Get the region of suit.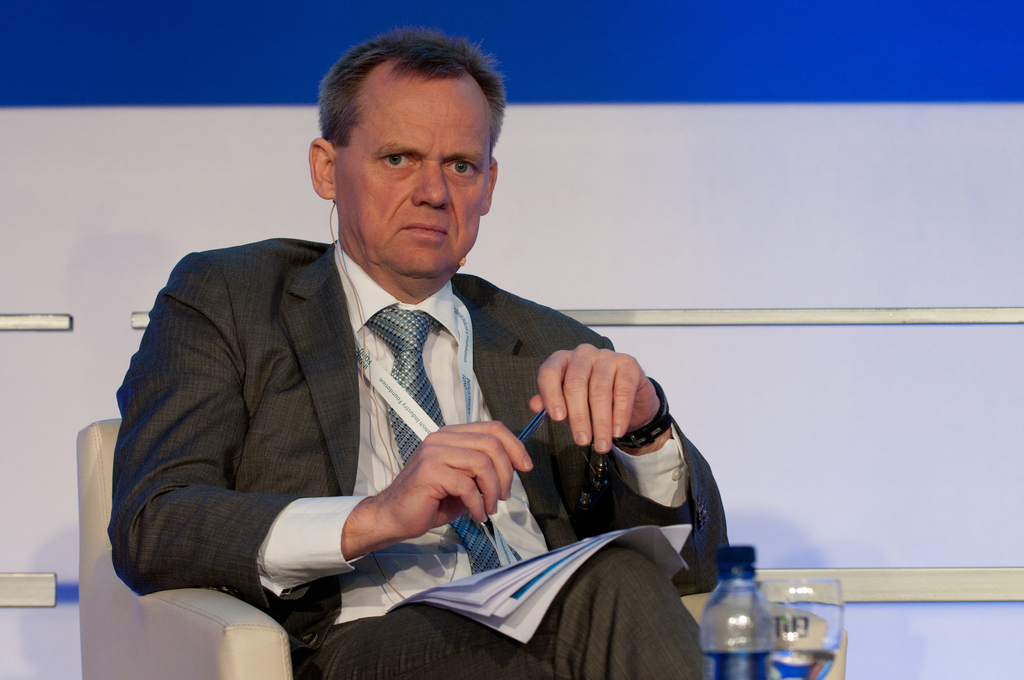
pyautogui.locateOnScreen(180, 120, 772, 670).
